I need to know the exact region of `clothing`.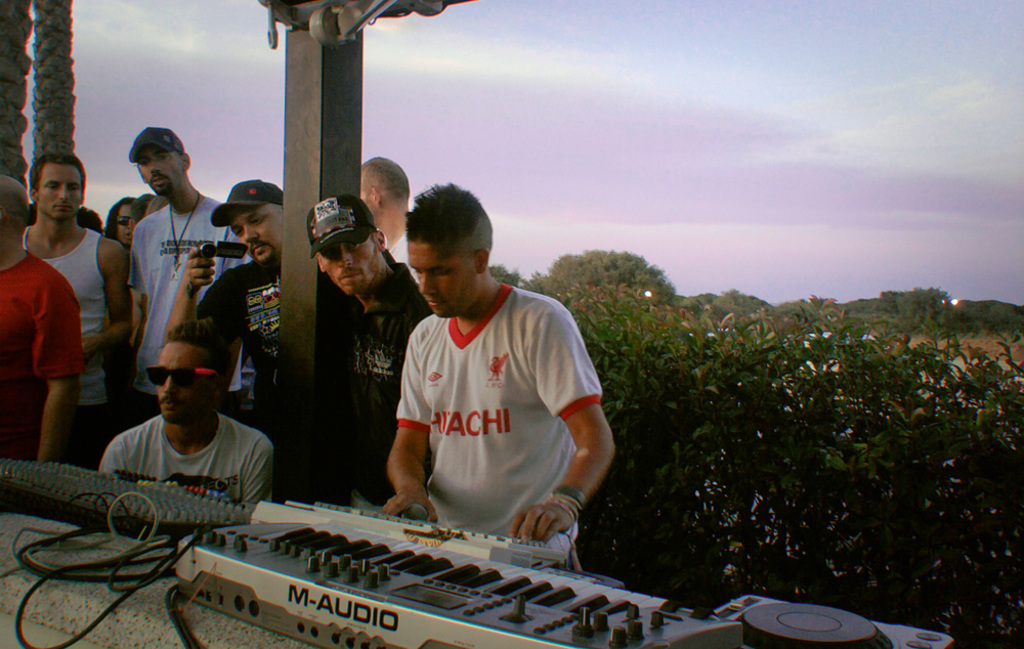
Region: 95:405:275:510.
